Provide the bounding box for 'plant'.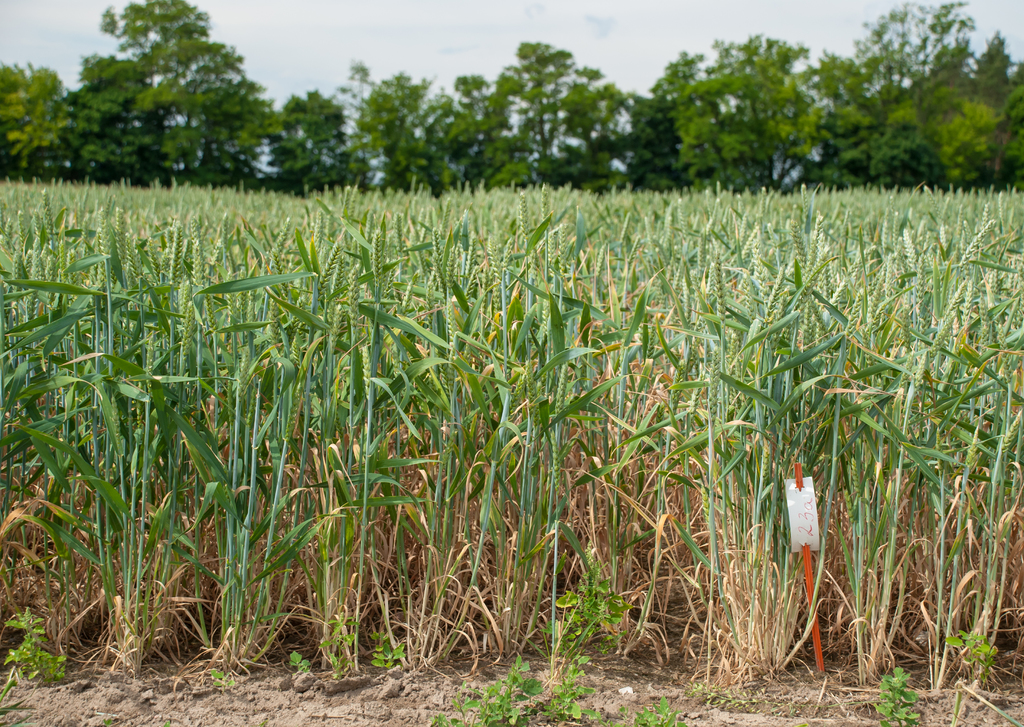
945,623,998,726.
